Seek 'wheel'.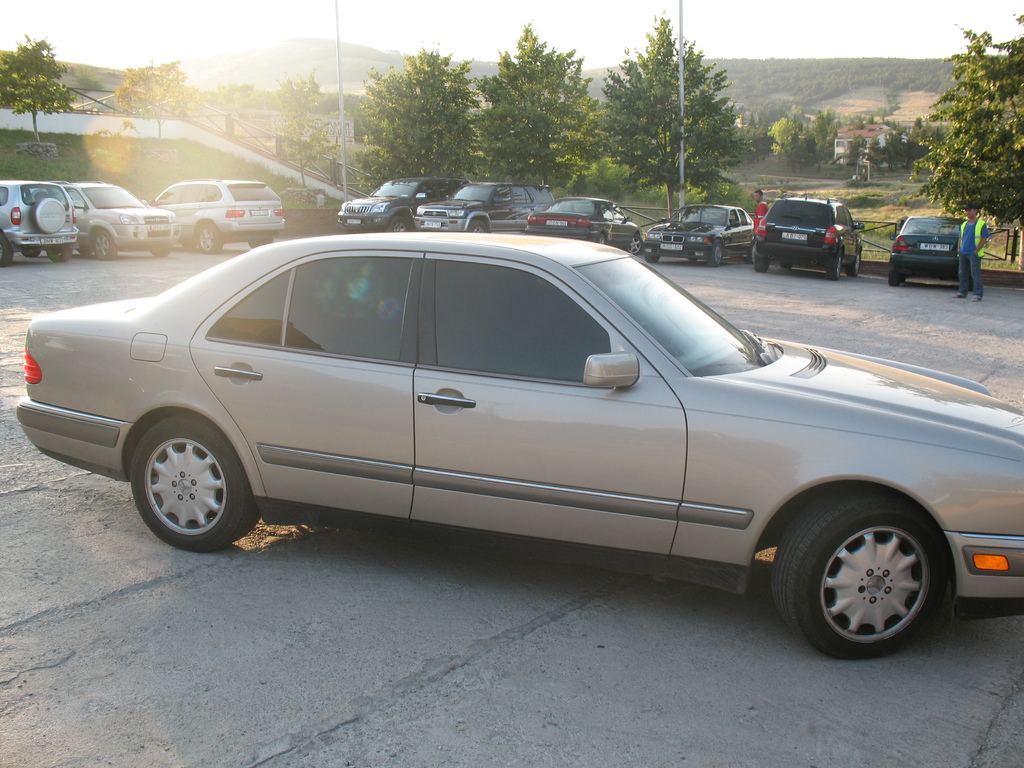
386:216:416:232.
